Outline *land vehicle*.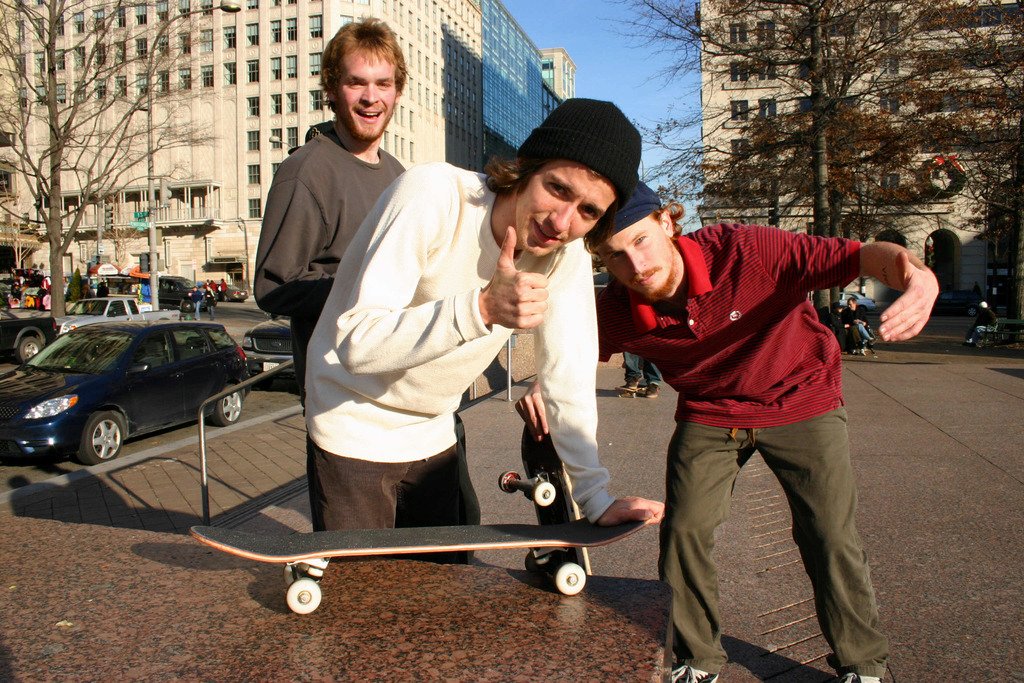
Outline: {"left": 56, "top": 294, "right": 182, "bottom": 340}.
